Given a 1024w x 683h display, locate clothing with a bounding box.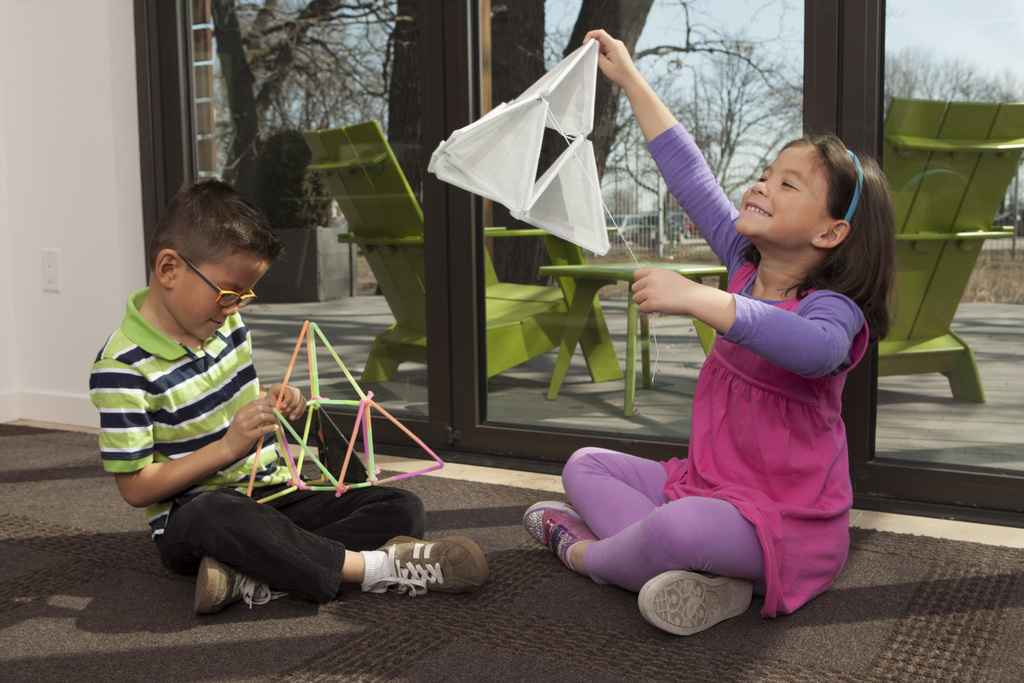
Located: bbox=[601, 218, 872, 588].
